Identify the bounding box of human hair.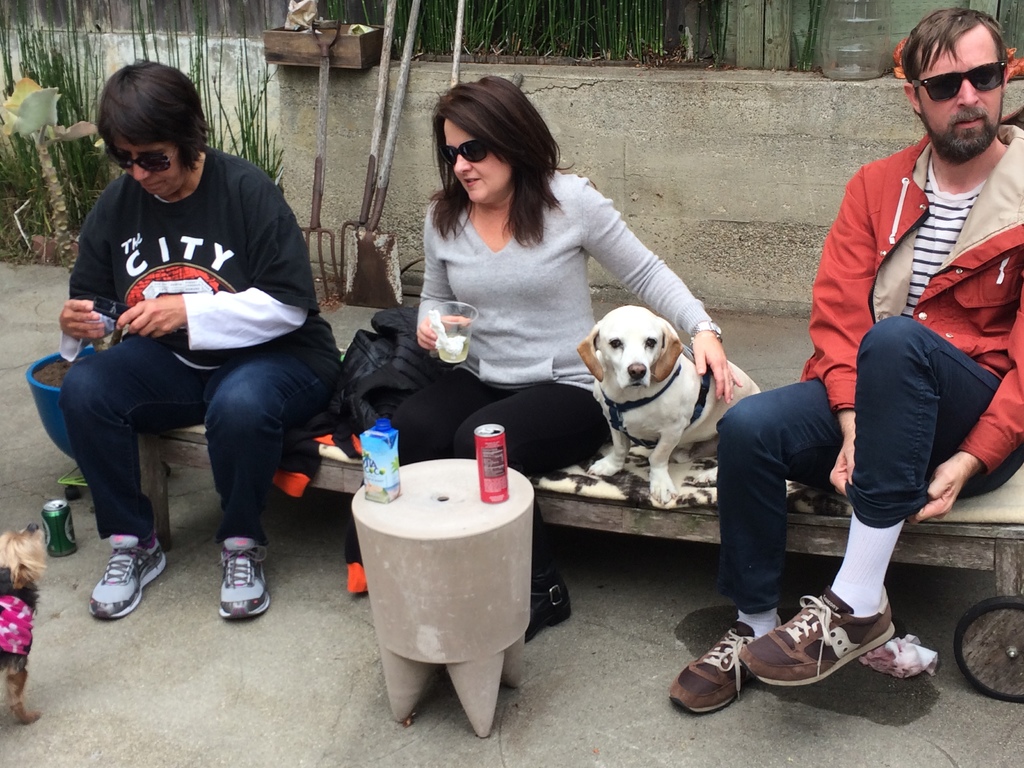
BBox(431, 76, 556, 232).
